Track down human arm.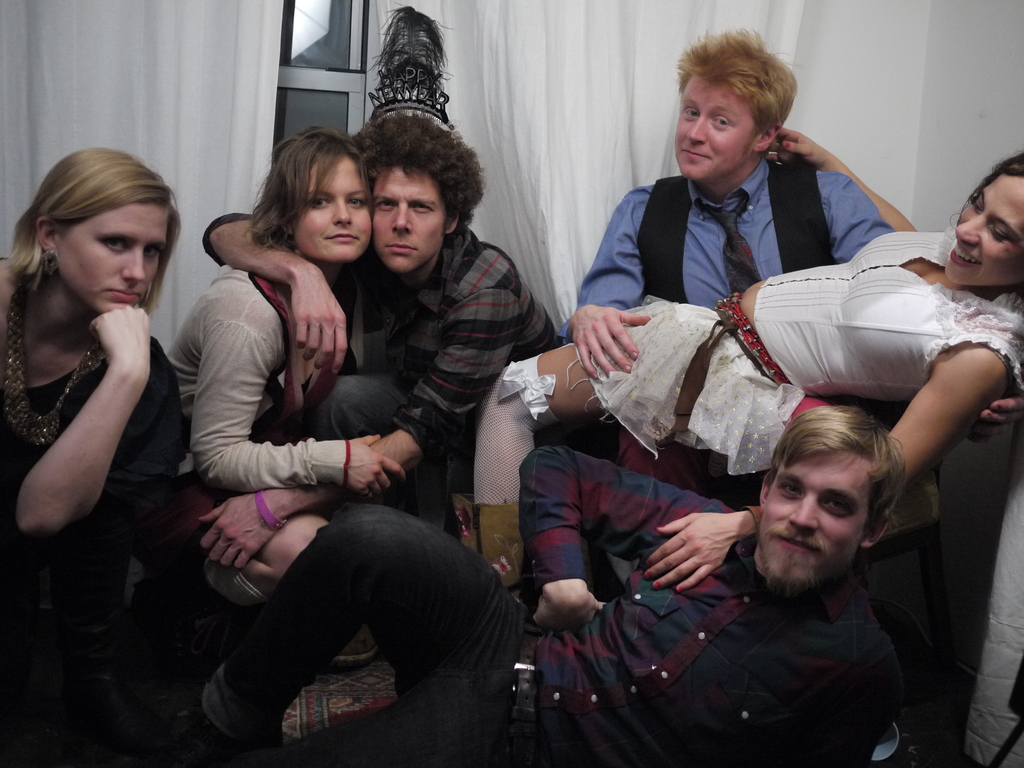
Tracked to (188, 280, 404, 500).
